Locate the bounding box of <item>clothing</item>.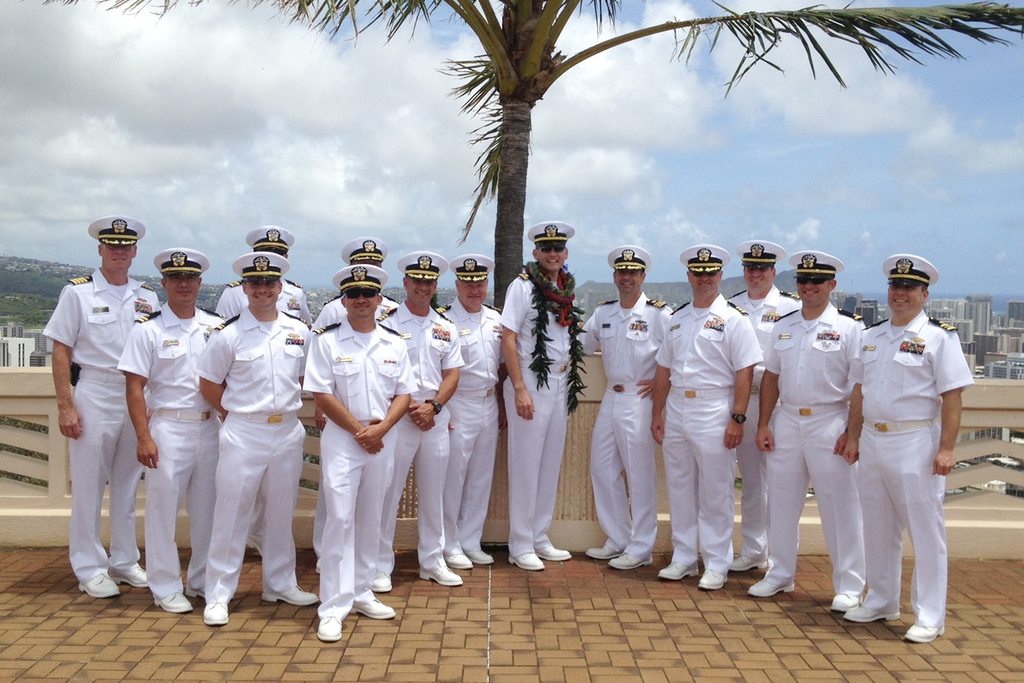
Bounding box: box(577, 295, 678, 557).
